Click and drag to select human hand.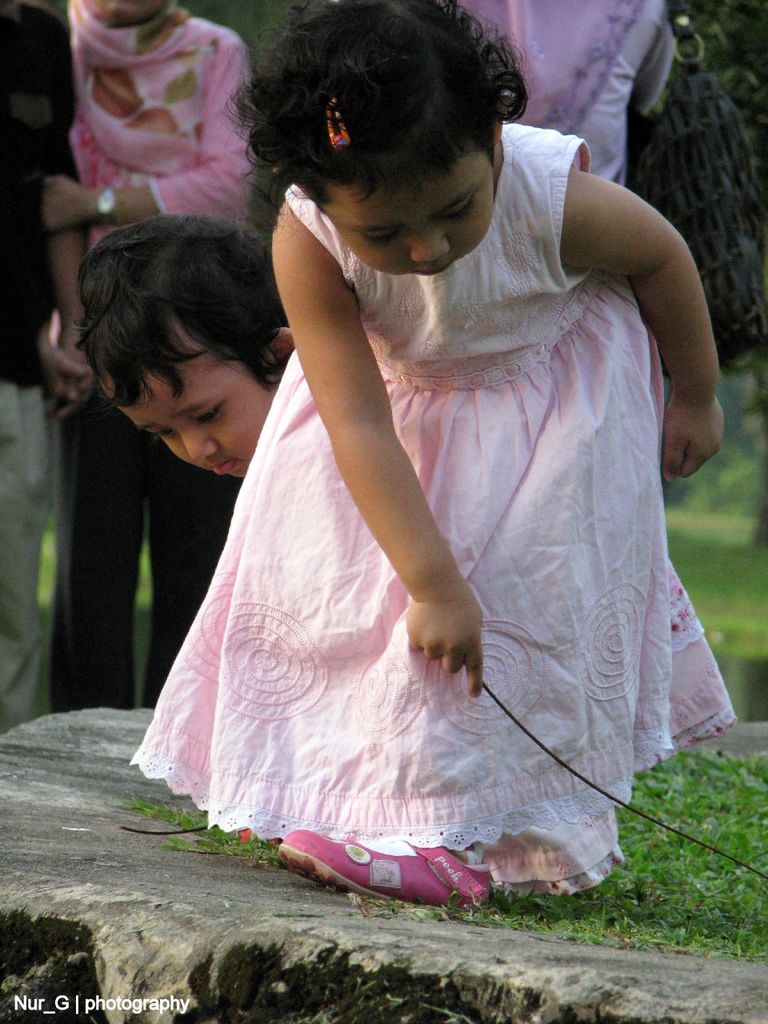
Selection: detection(40, 334, 91, 410).
